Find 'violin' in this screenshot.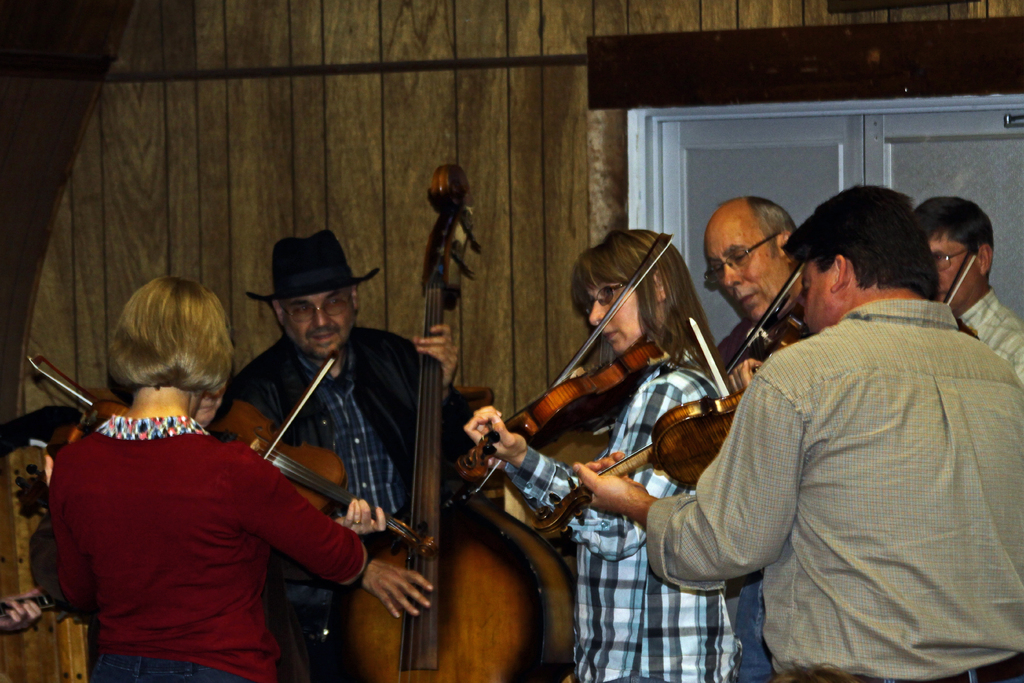
The bounding box for 'violin' is 317, 148, 578, 682.
